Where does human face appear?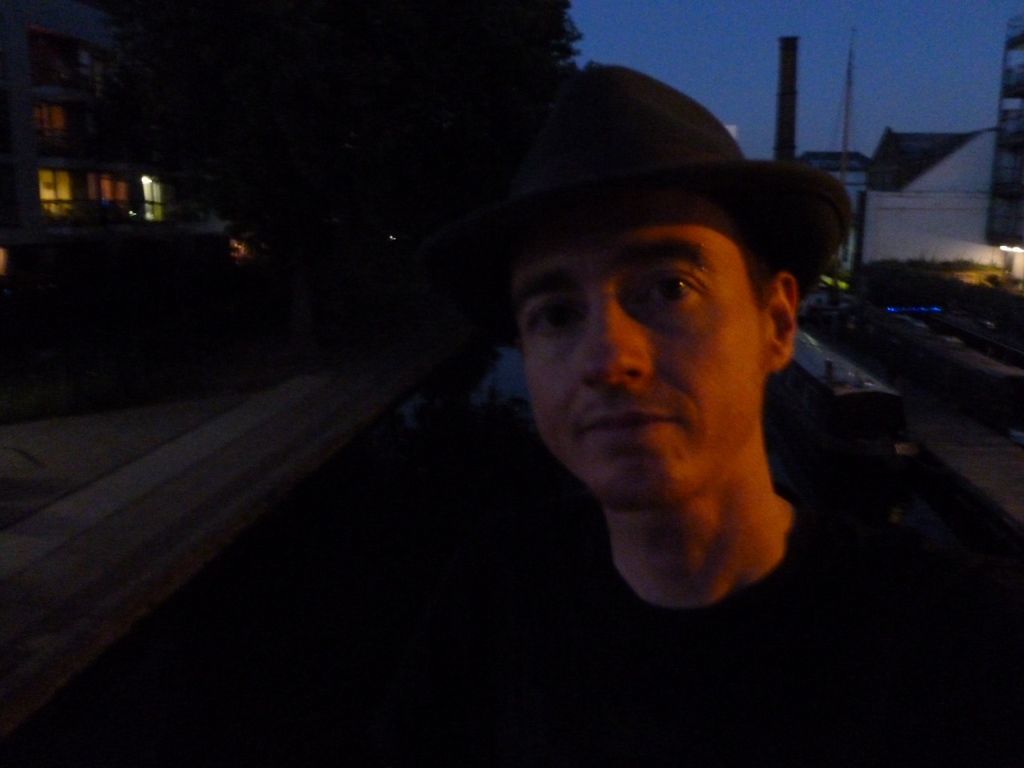
Appears at <region>524, 191, 769, 507</region>.
